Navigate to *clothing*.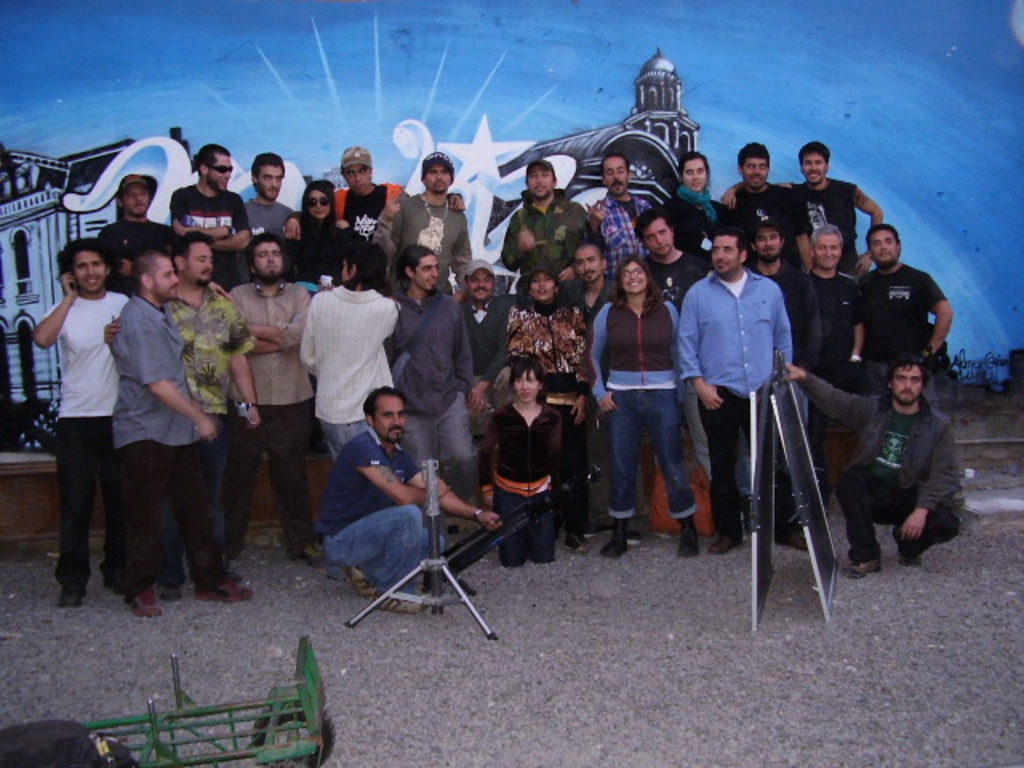
Navigation target: rect(312, 426, 453, 597).
